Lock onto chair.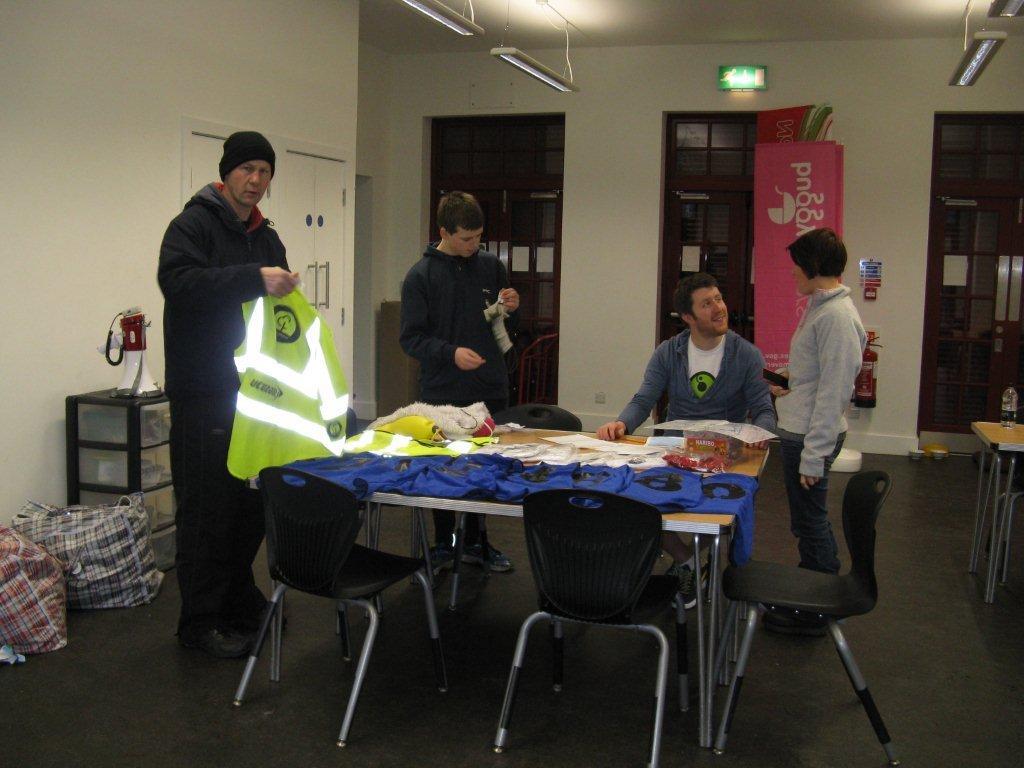
Locked: 230/468/452/750.
